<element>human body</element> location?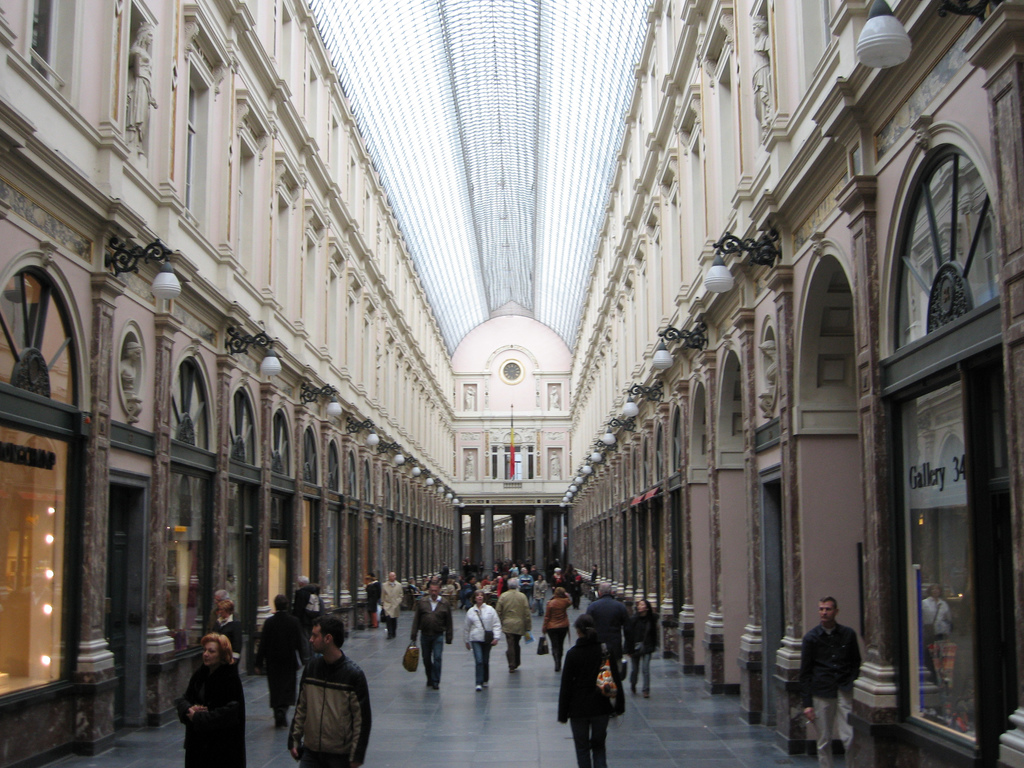
Rect(463, 385, 474, 409)
